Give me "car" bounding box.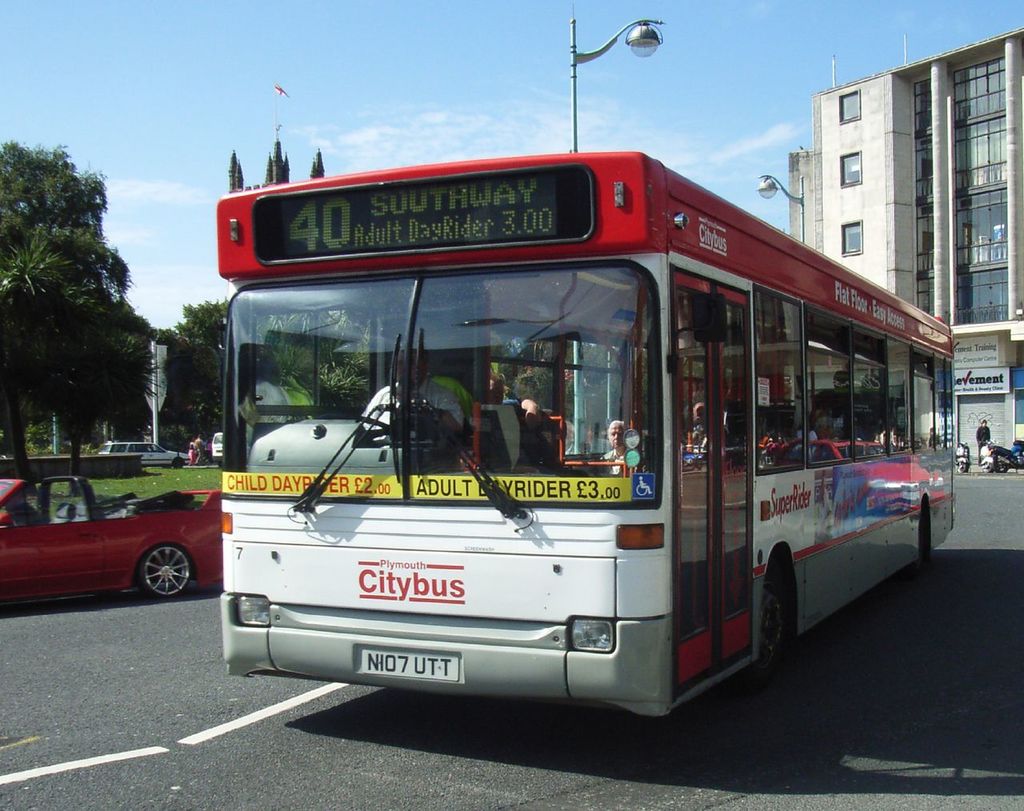
(left=8, top=467, right=229, bottom=623).
